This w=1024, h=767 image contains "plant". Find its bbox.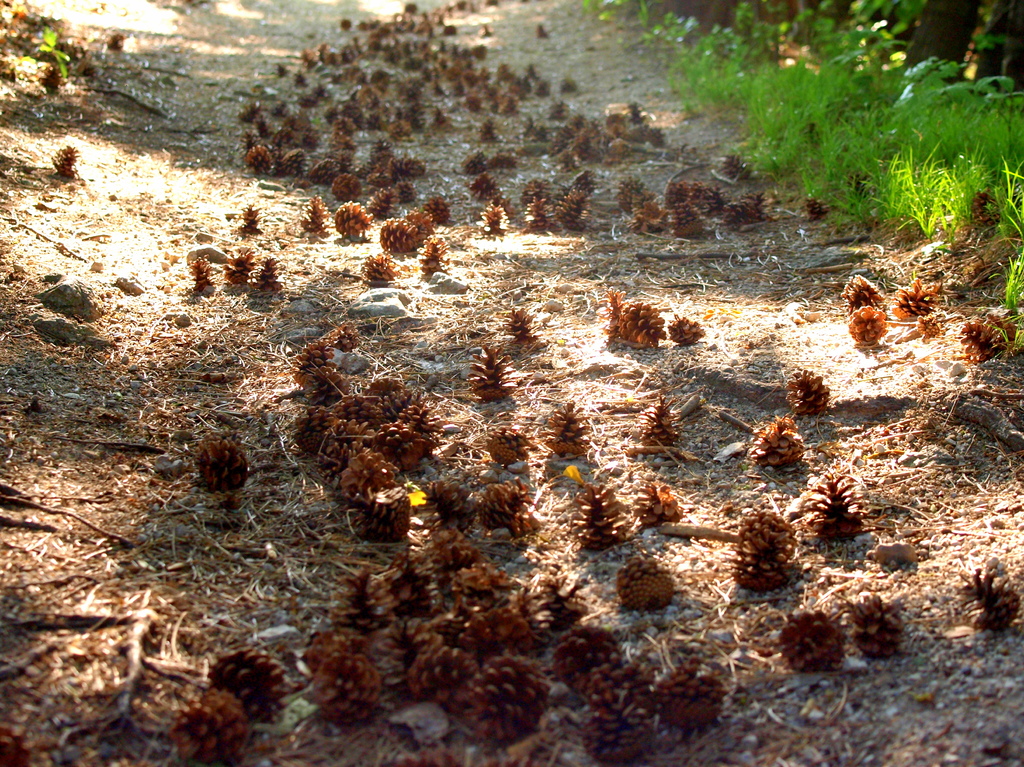
Rect(636, 395, 679, 448).
